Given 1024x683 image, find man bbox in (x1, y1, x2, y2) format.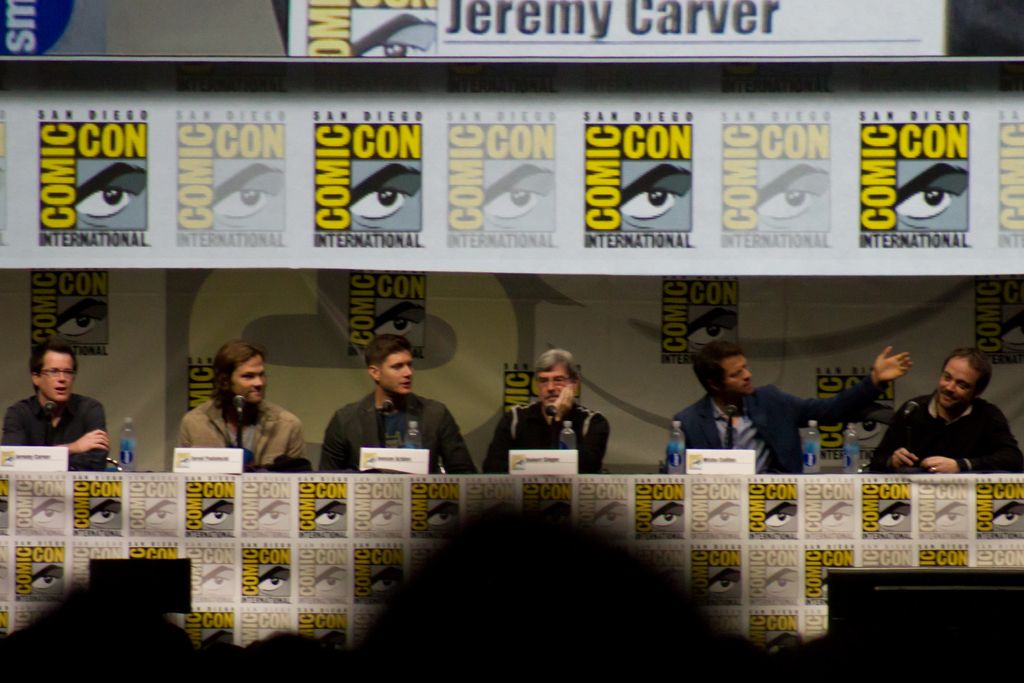
(184, 341, 305, 476).
